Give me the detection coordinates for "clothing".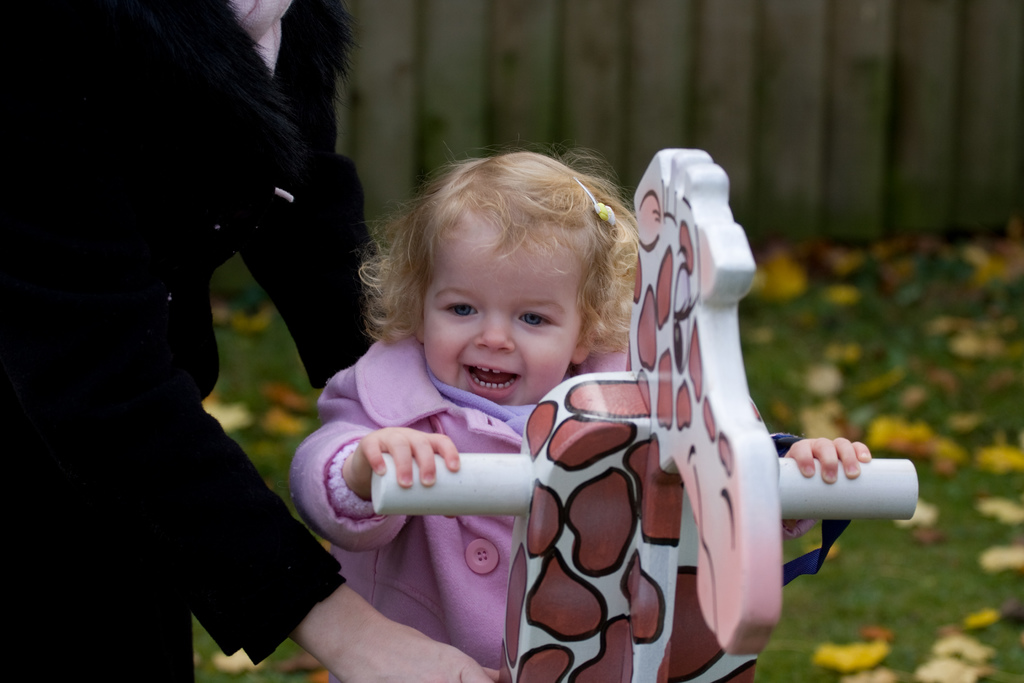
select_region(291, 313, 707, 654).
